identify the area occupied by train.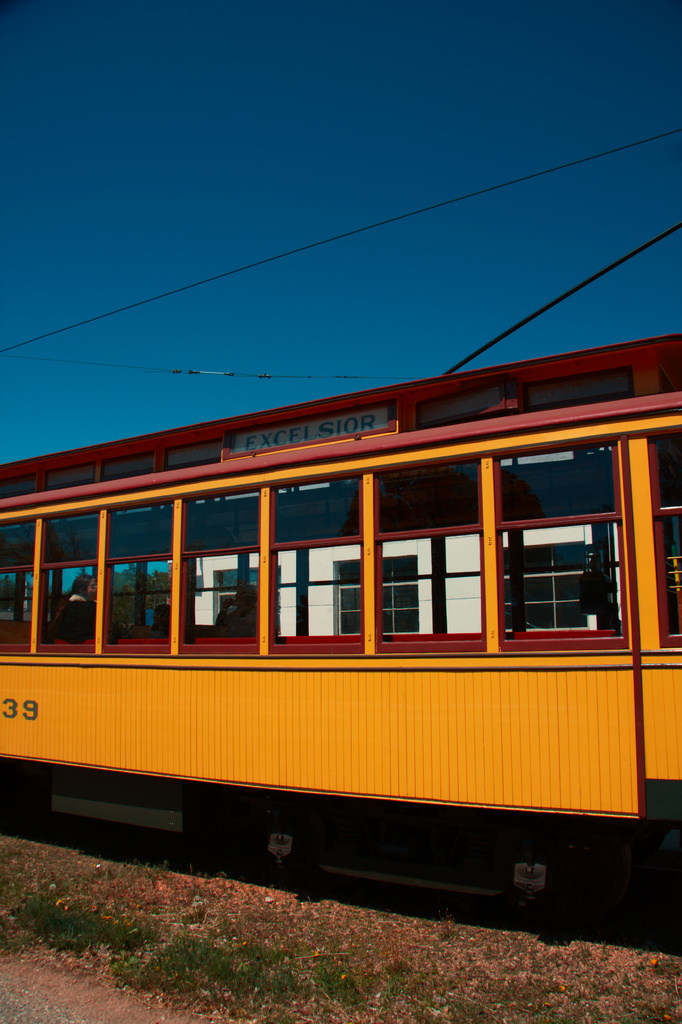
Area: bbox=[0, 330, 681, 902].
